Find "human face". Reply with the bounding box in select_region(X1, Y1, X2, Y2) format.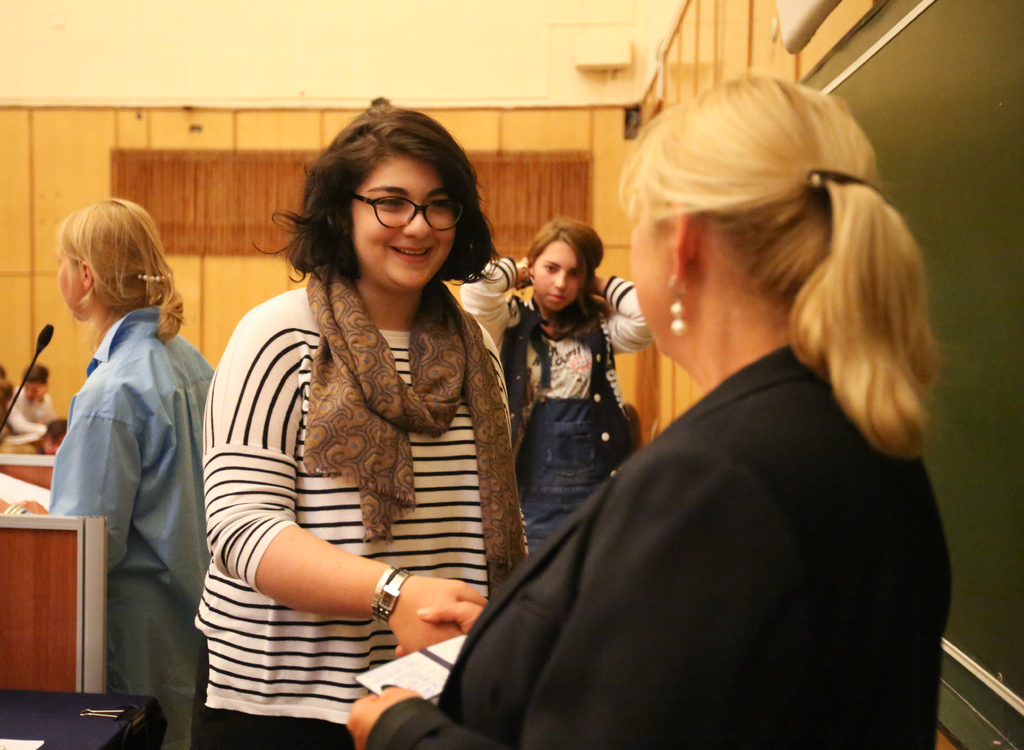
select_region(527, 230, 579, 321).
